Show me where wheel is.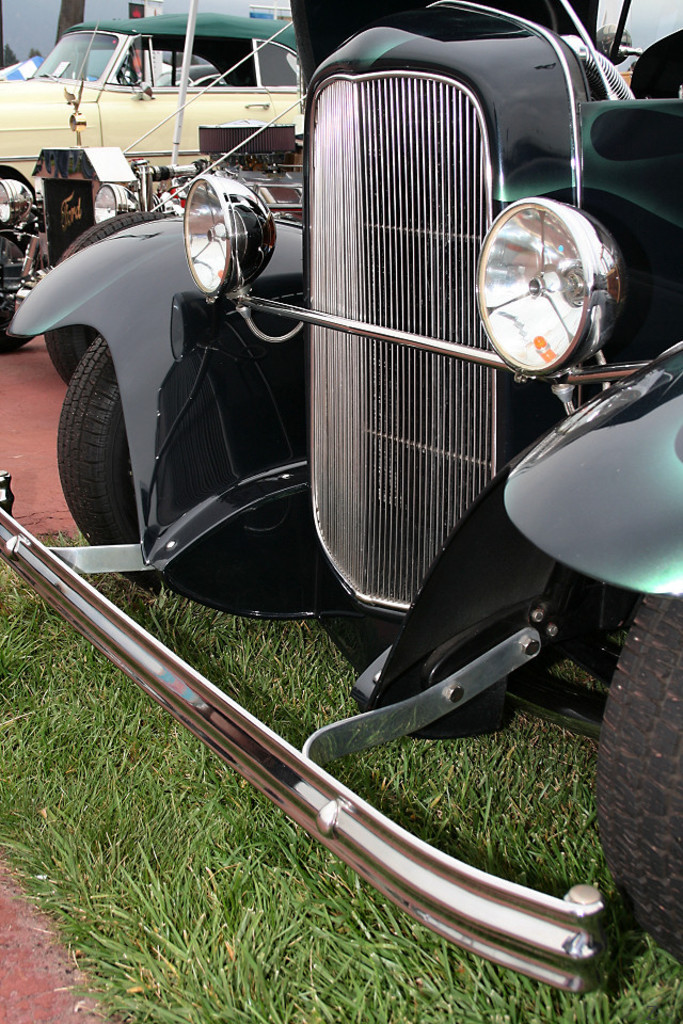
wheel is at locate(57, 335, 139, 543).
